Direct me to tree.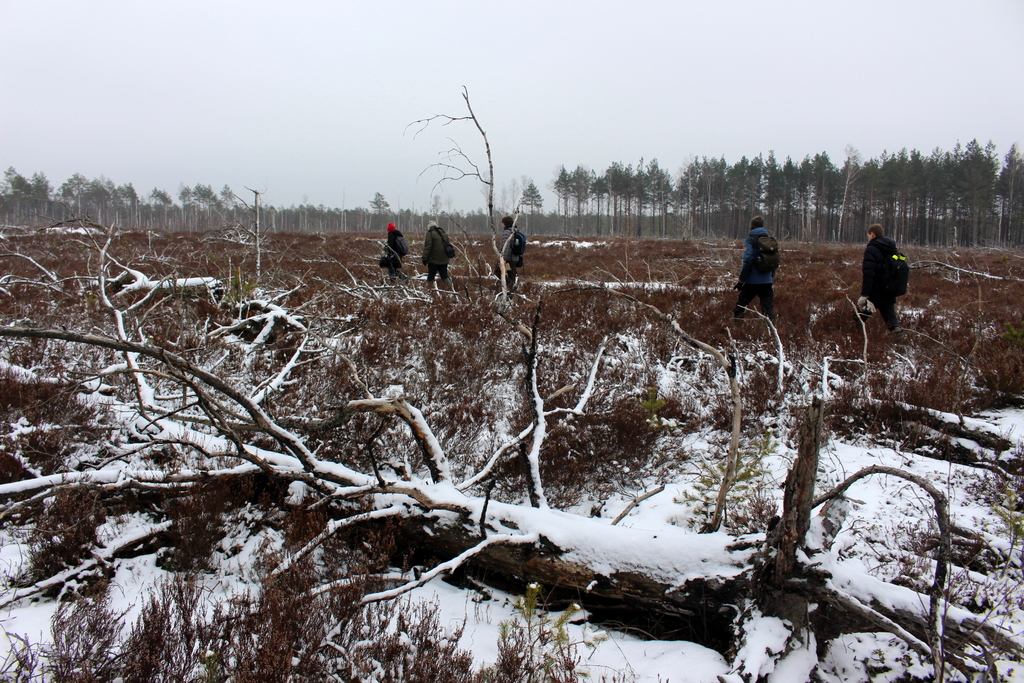
Direction: 84,176,117,247.
